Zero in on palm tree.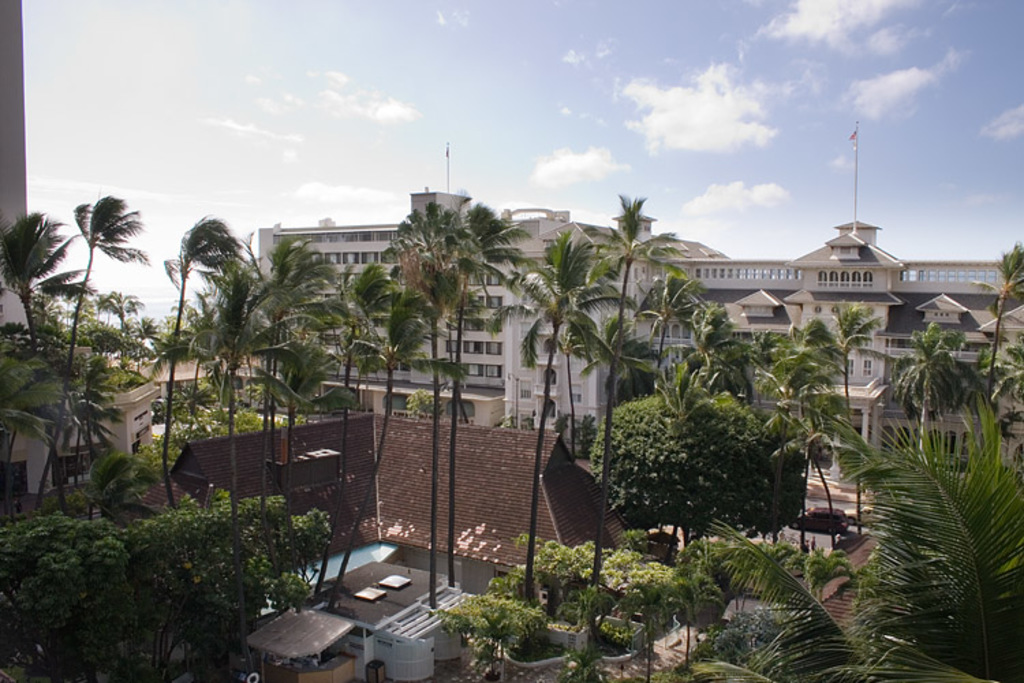
Zeroed in: (651, 276, 765, 561).
